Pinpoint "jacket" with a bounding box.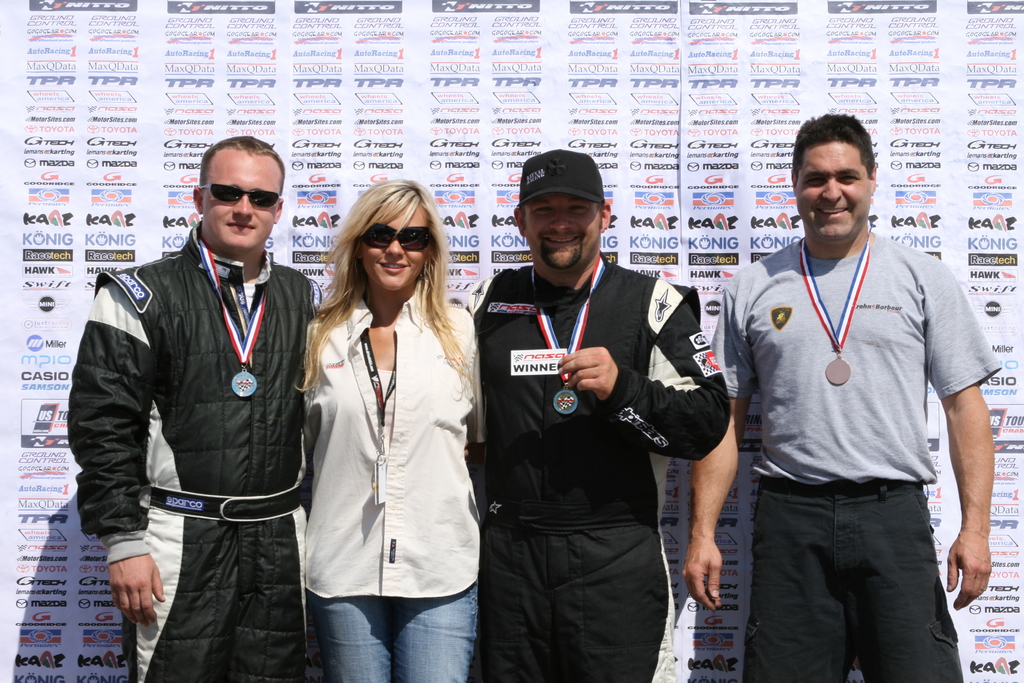
detection(287, 265, 476, 598).
